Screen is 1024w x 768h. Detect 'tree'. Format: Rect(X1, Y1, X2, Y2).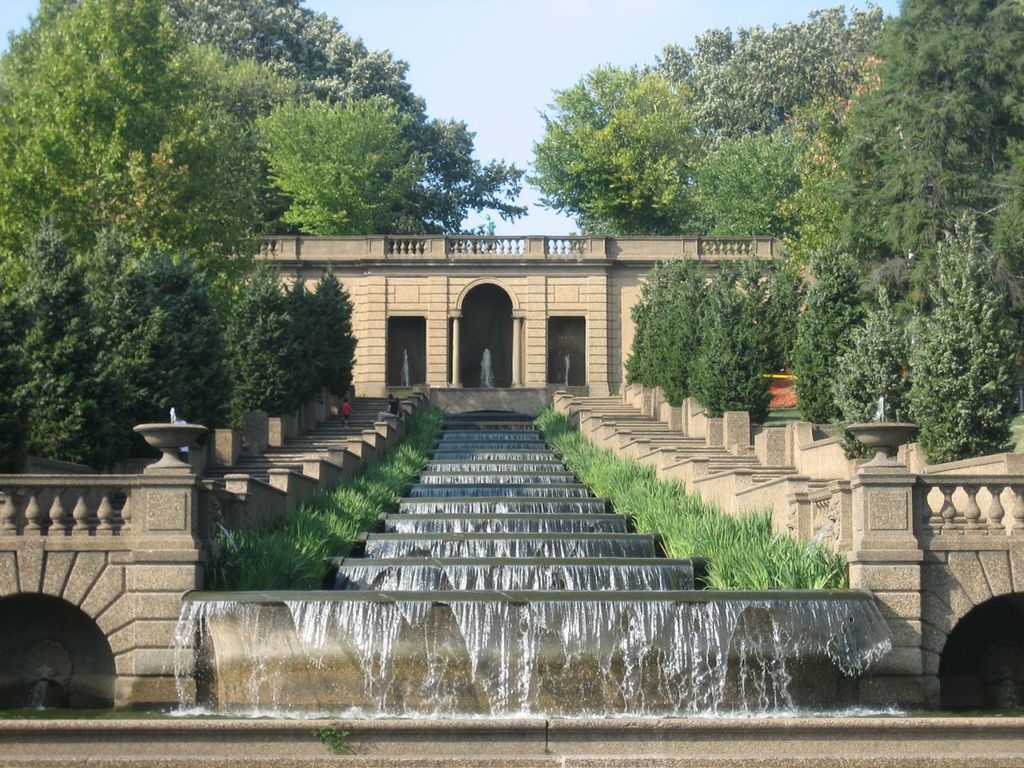
Rect(770, 149, 894, 282).
